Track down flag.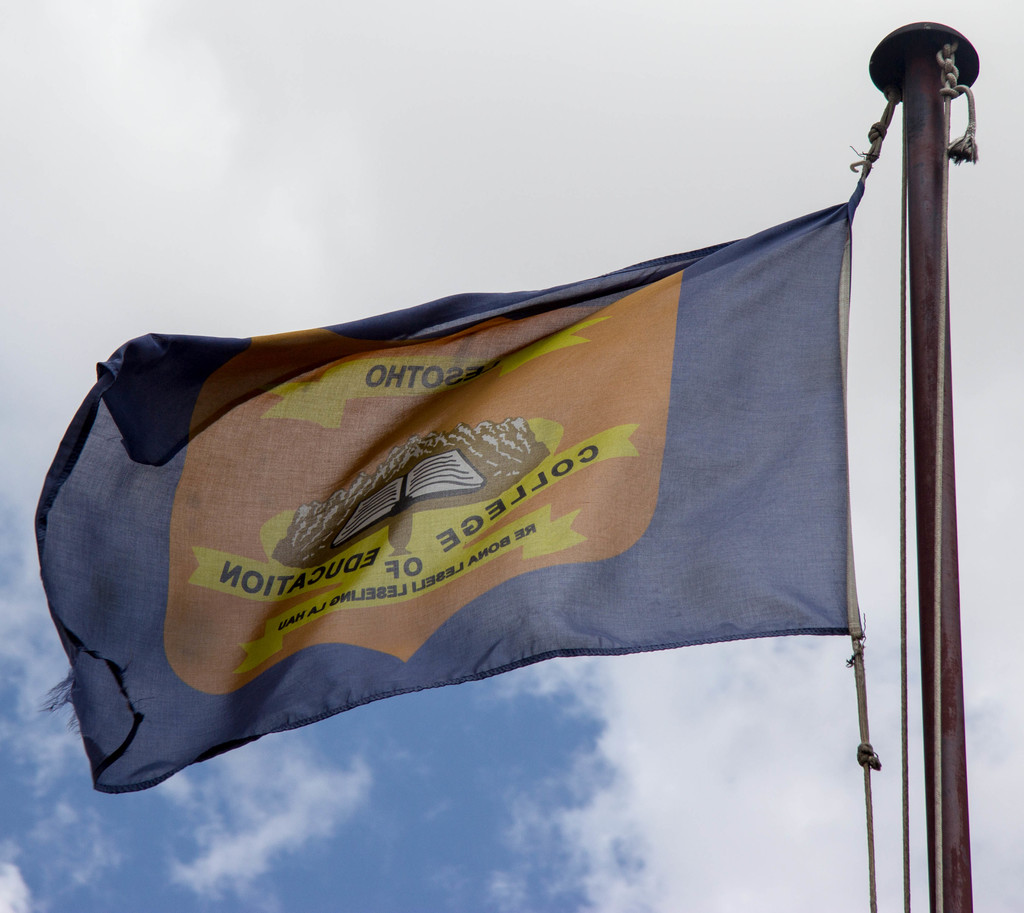
Tracked to pyautogui.locateOnScreen(78, 293, 822, 799).
